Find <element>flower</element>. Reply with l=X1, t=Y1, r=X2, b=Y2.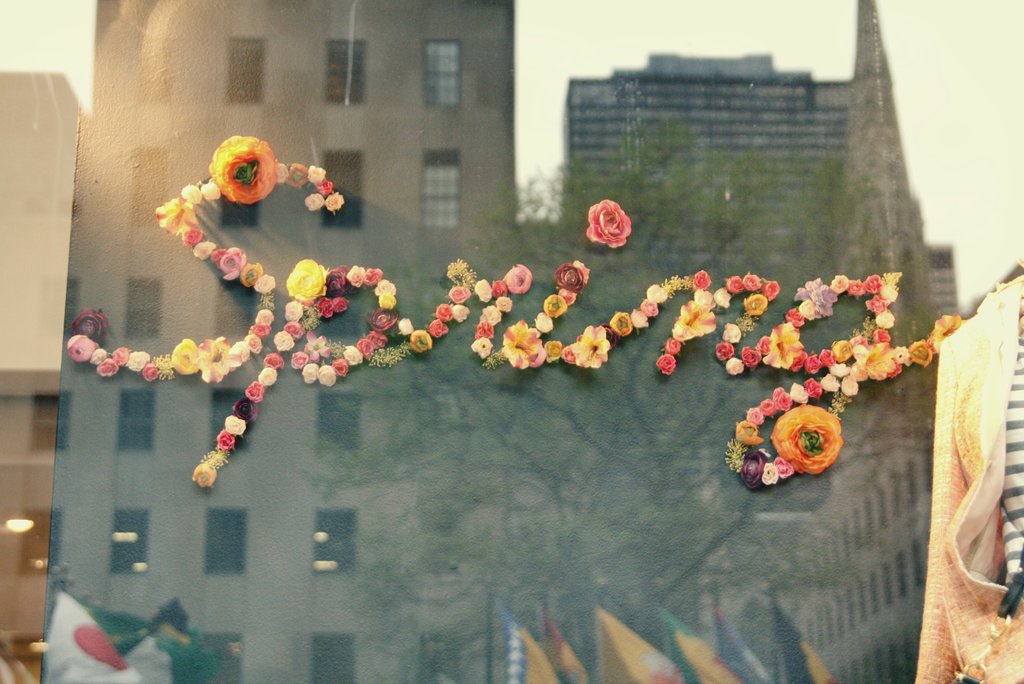
l=313, t=180, r=332, b=193.
